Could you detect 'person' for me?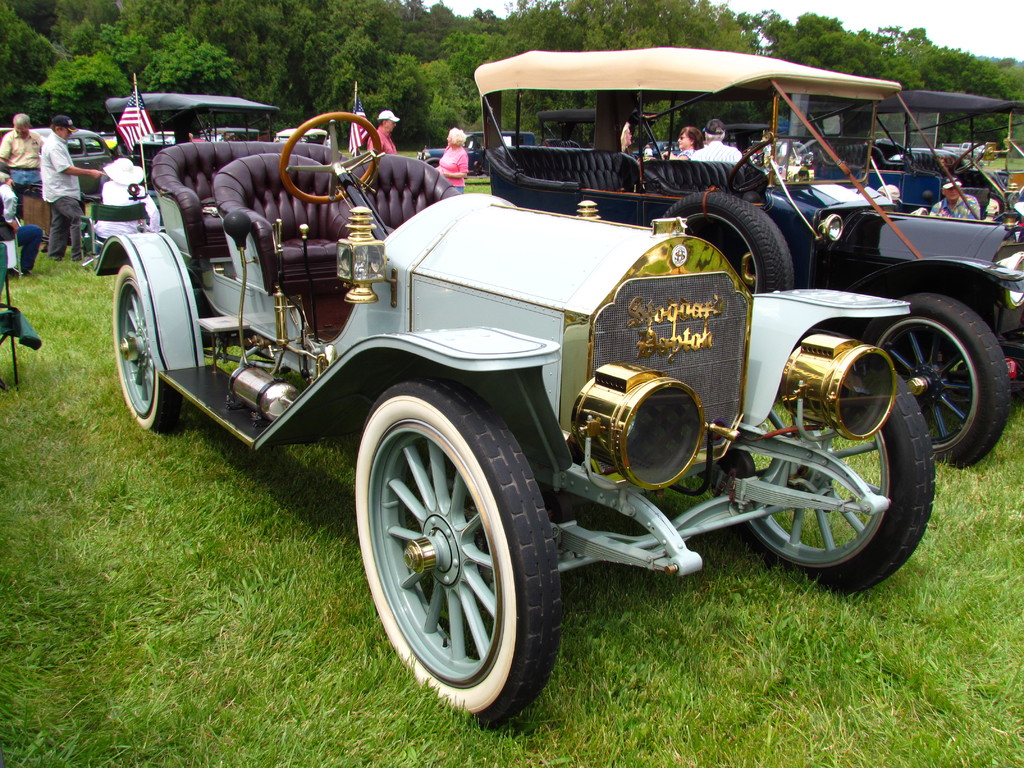
Detection result: [927,180,980,220].
